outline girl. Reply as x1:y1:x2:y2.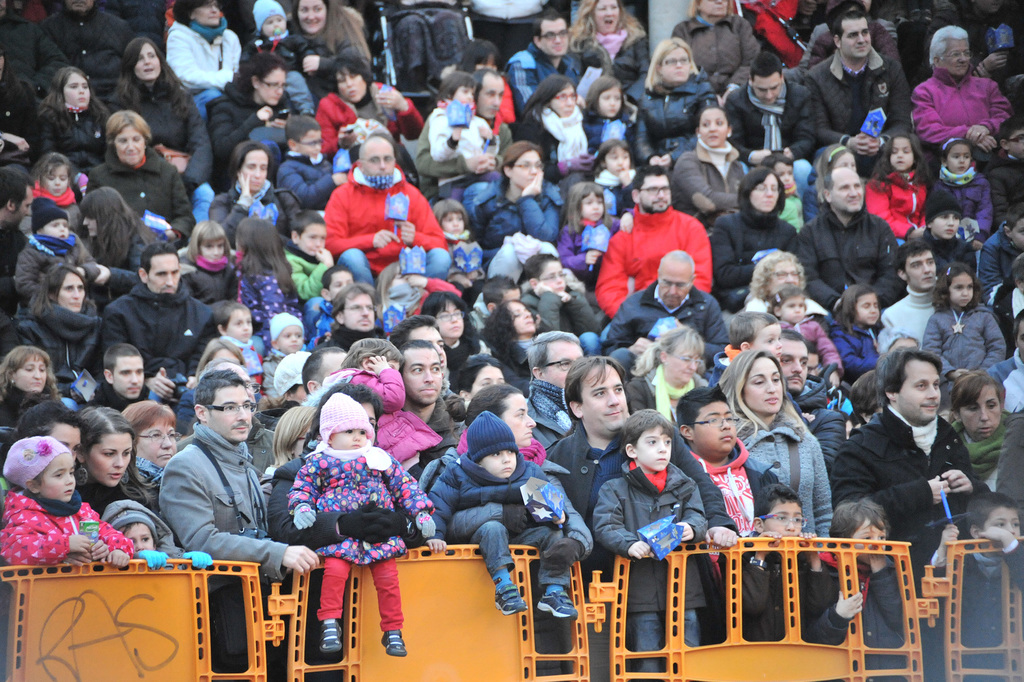
557:180:617:276.
